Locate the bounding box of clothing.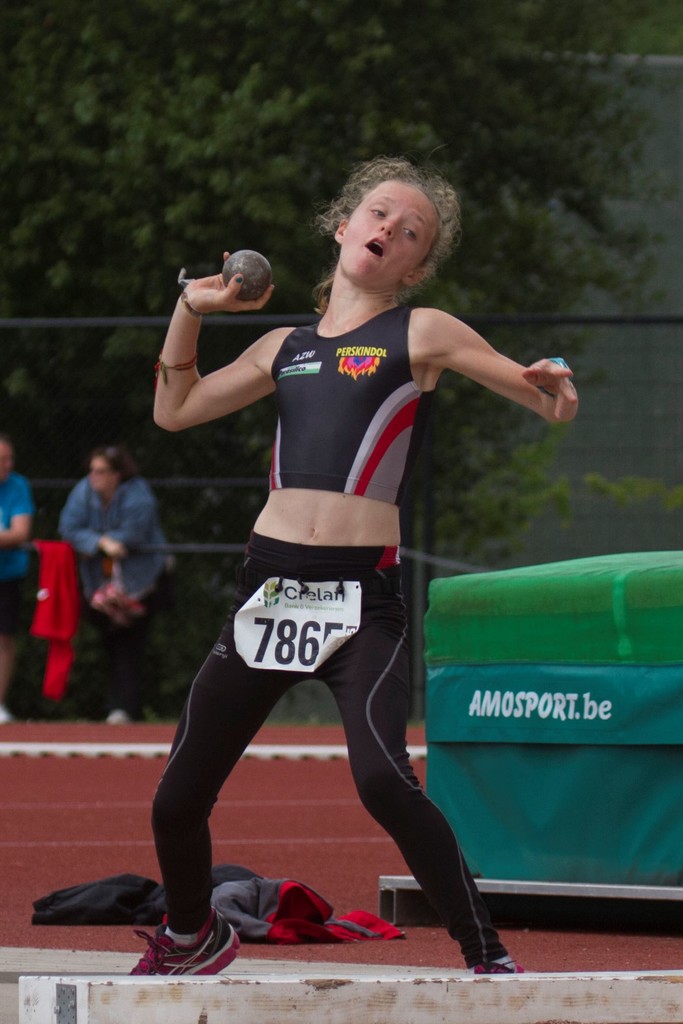
Bounding box: crop(220, 872, 412, 952).
